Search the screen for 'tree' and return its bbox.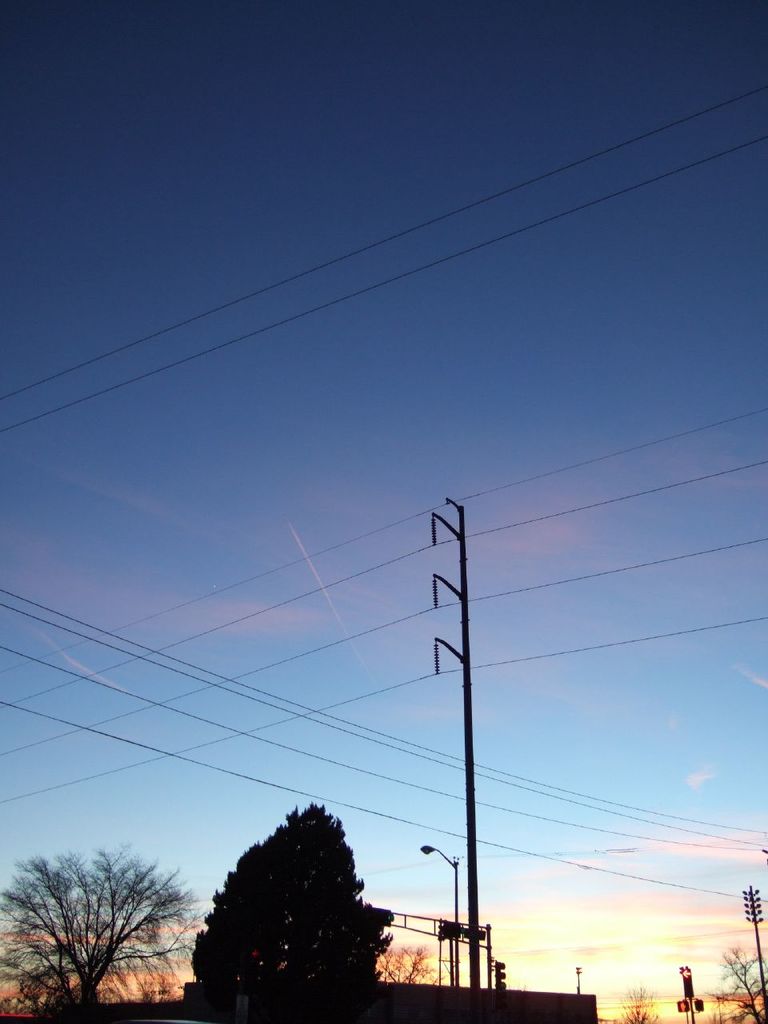
Found: (left=201, top=798, right=392, bottom=1011).
